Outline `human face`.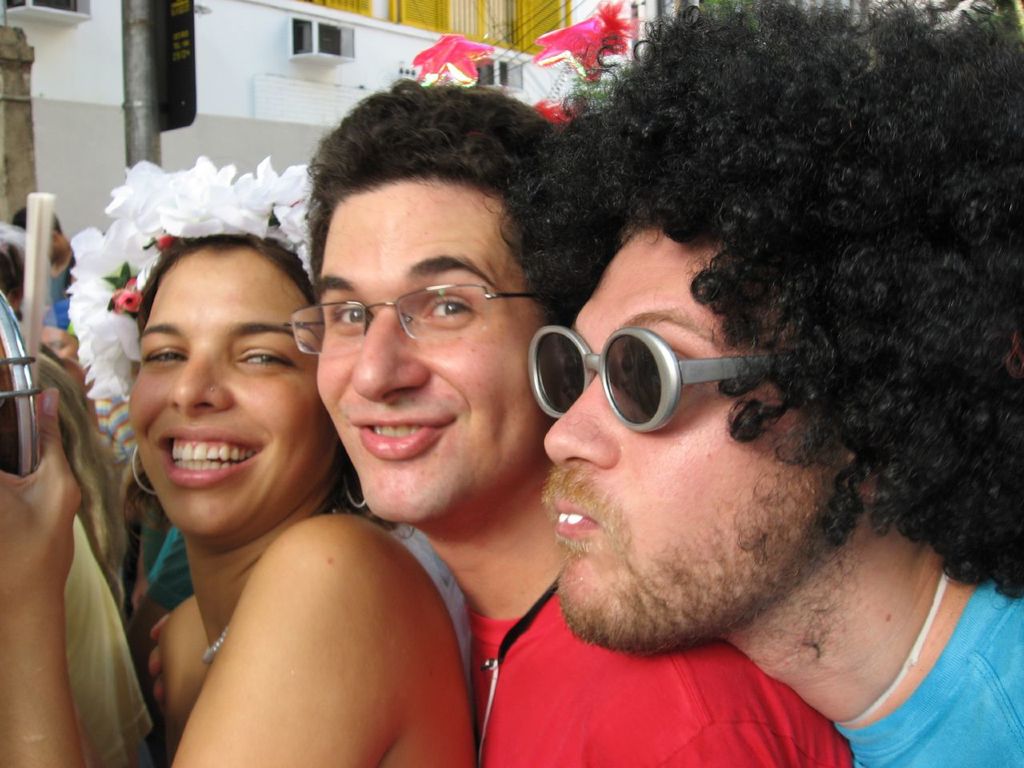
Outline: <bbox>538, 234, 843, 640</bbox>.
